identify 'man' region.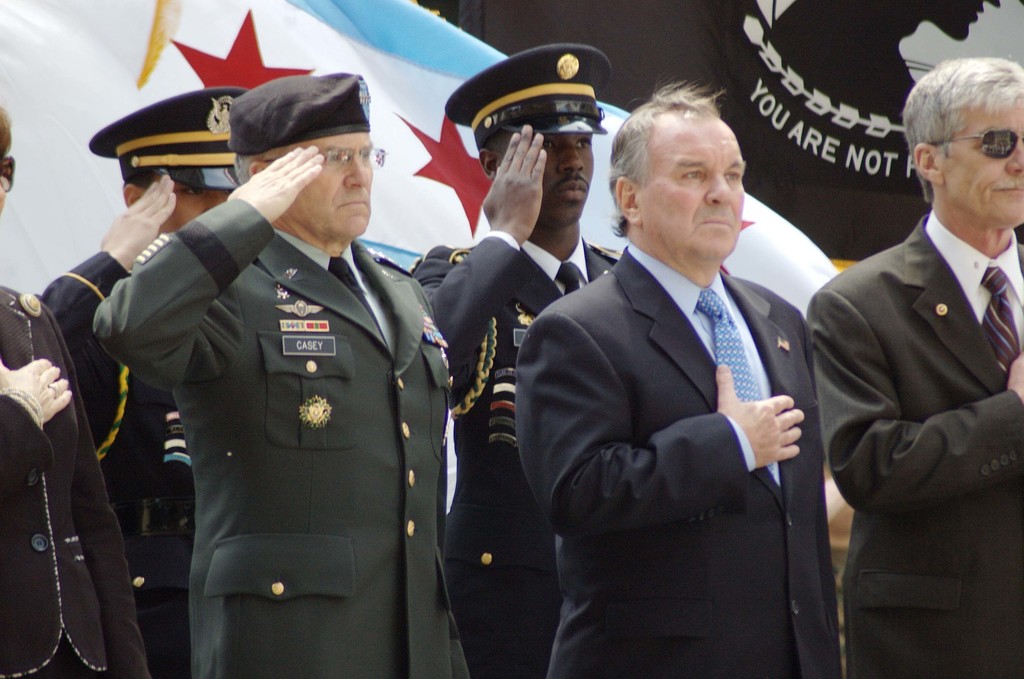
Region: 407 43 623 678.
